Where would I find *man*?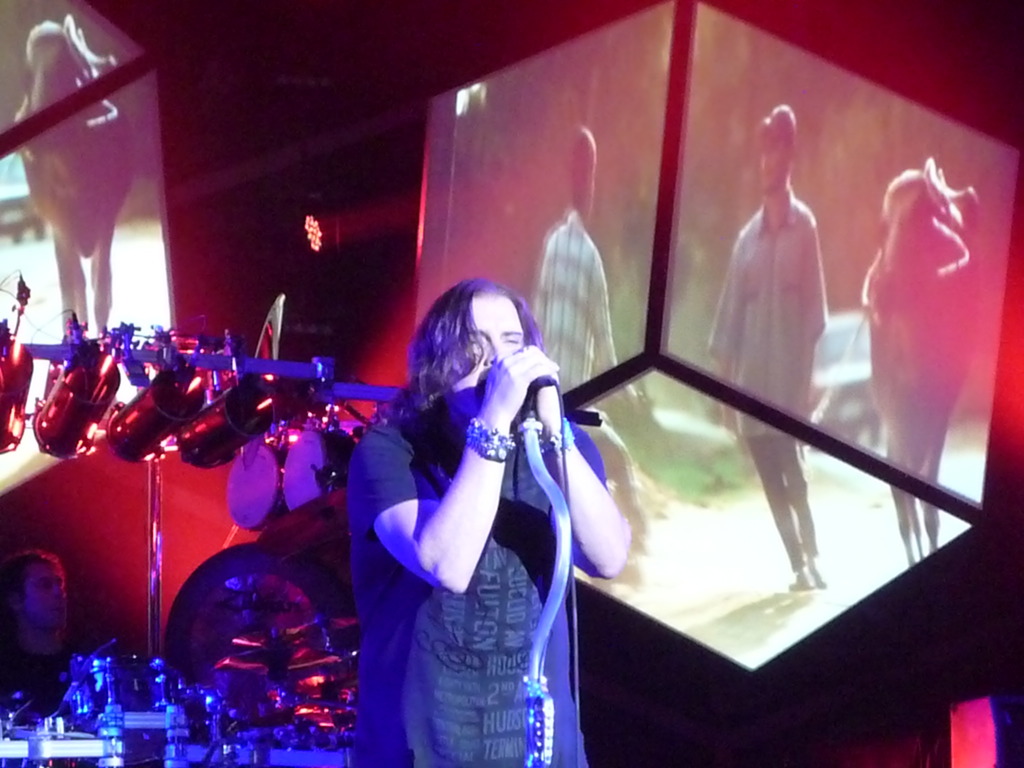
At (x1=351, y1=254, x2=634, y2=737).
